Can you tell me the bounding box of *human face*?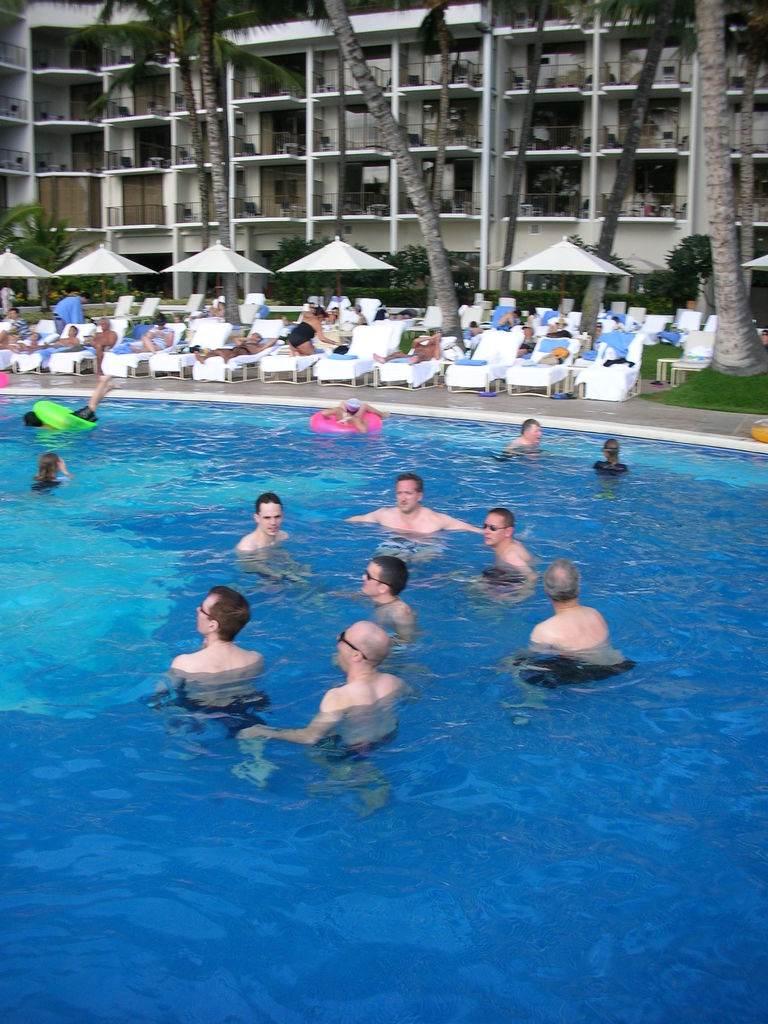
l=193, t=593, r=212, b=631.
